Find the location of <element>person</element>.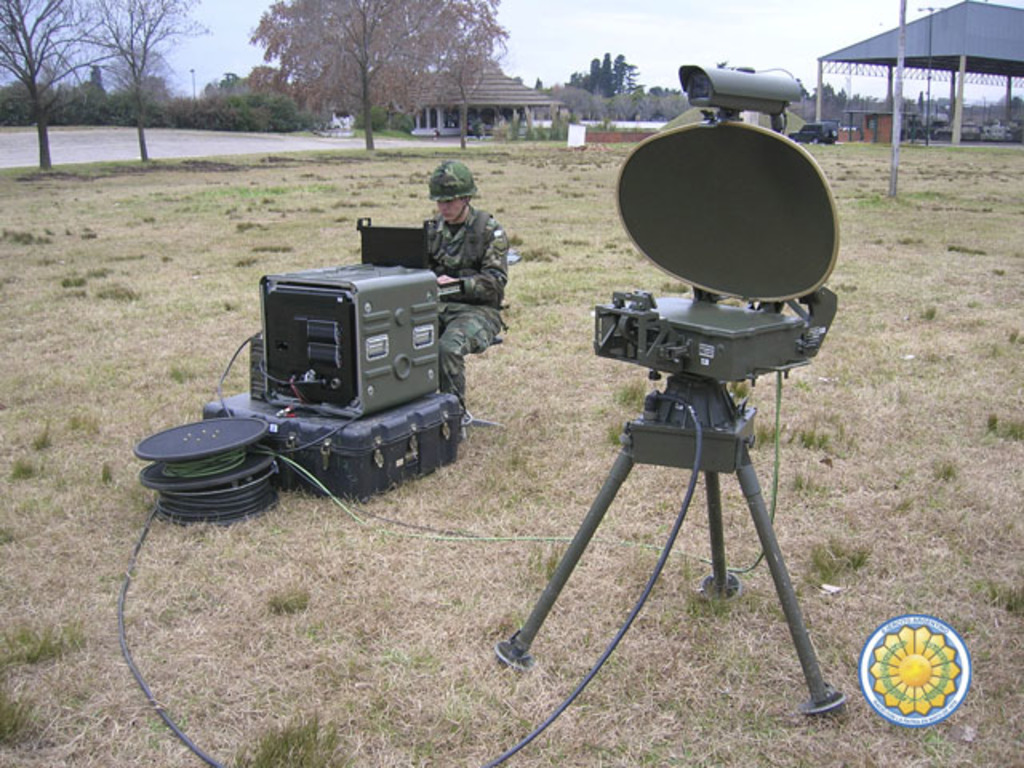
Location: region(406, 158, 509, 373).
